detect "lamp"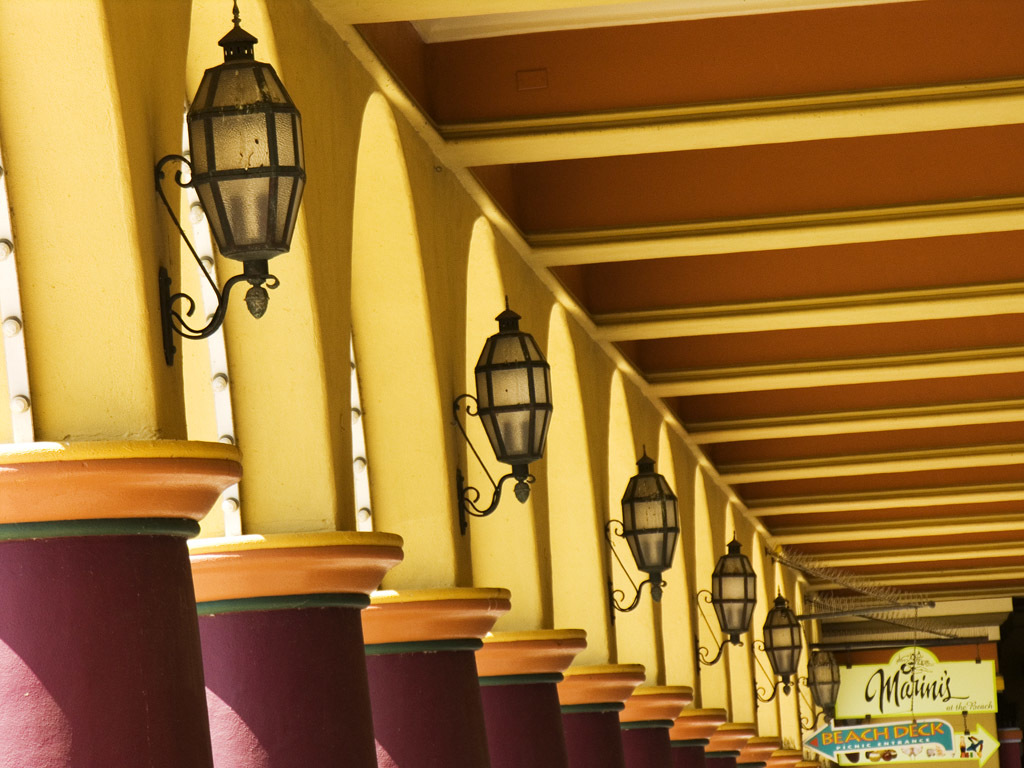
x1=152, y1=0, x2=312, y2=440
